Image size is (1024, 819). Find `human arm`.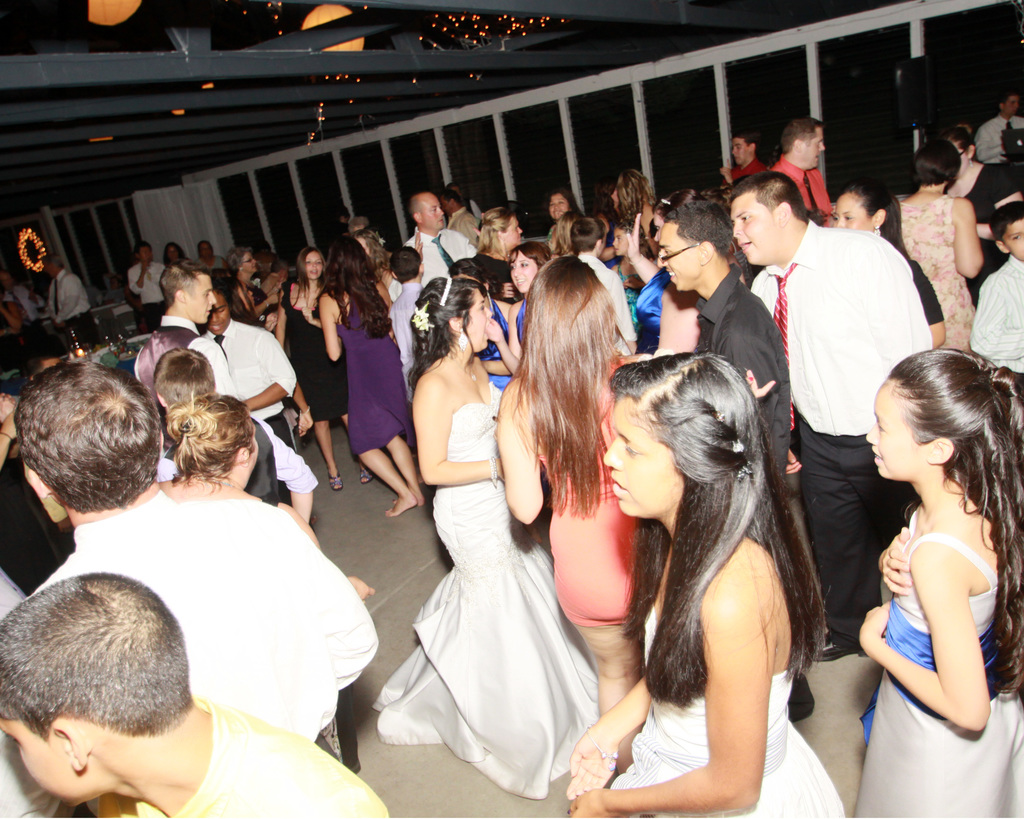
crop(190, 338, 235, 396).
